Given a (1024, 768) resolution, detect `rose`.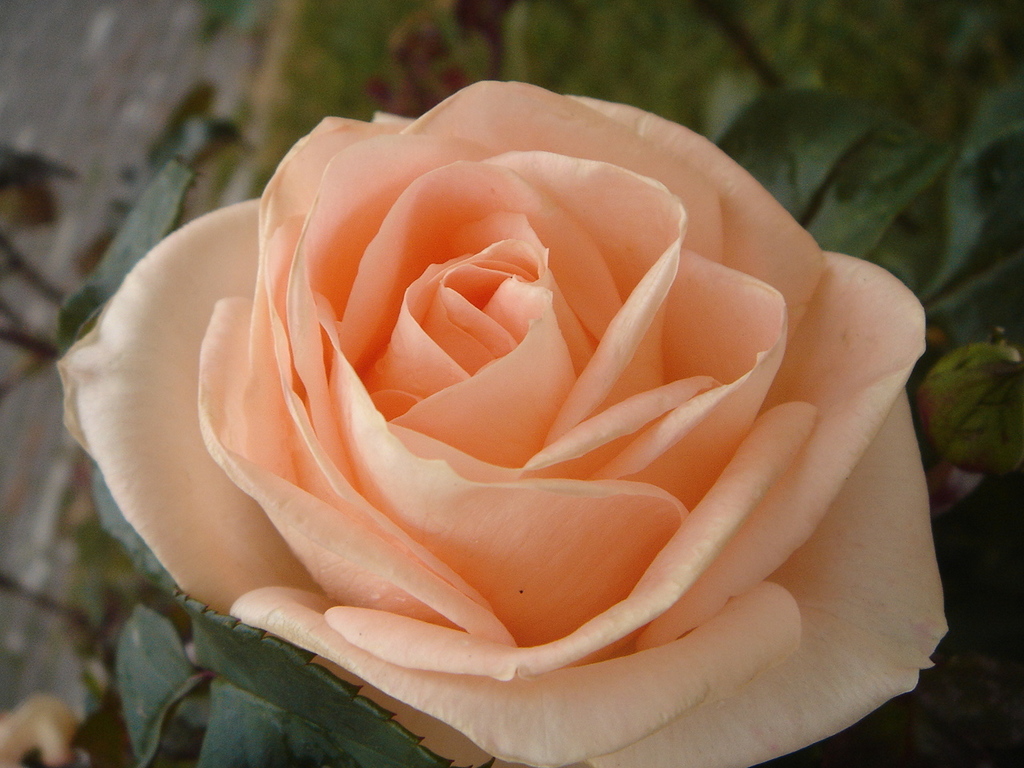
<region>57, 74, 949, 767</region>.
